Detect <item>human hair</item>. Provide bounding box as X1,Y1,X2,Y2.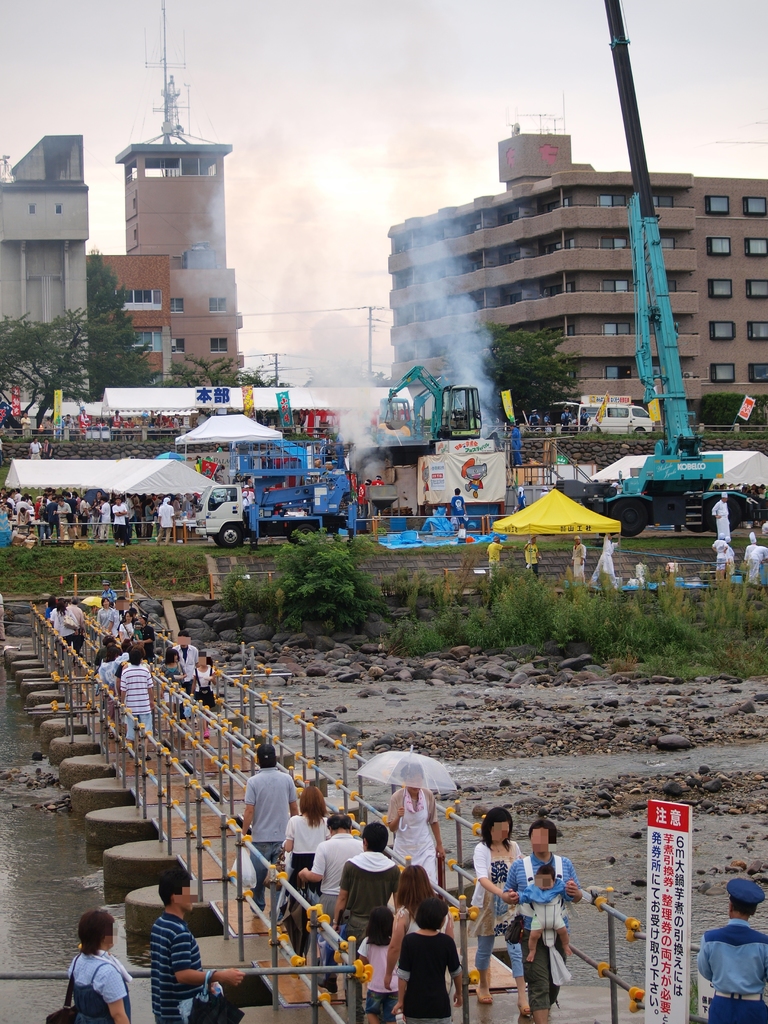
81,406,84,412.
